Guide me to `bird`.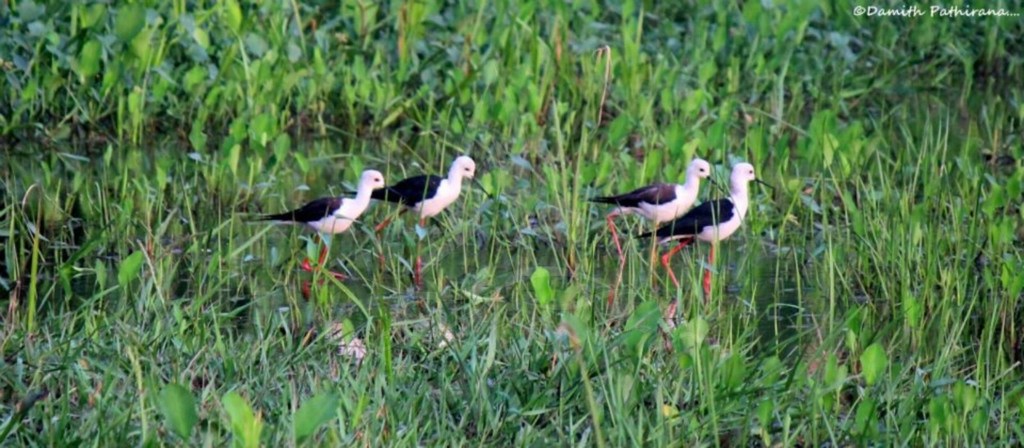
Guidance: 341/152/493/289.
